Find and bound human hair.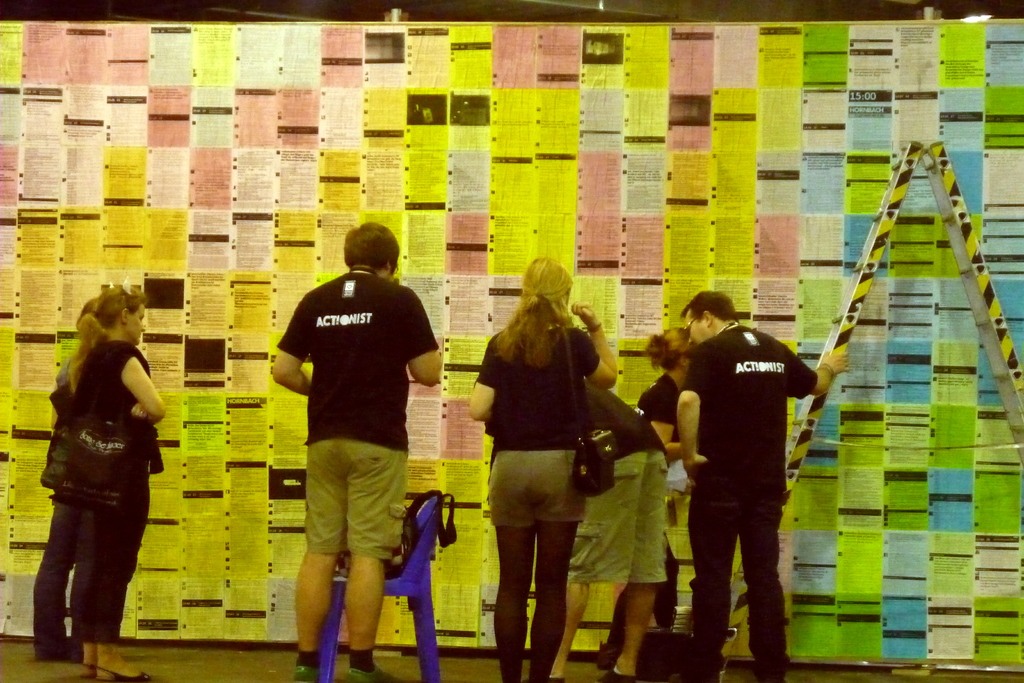
Bound: x1=677, y1=286, x2=738, y2=322.
